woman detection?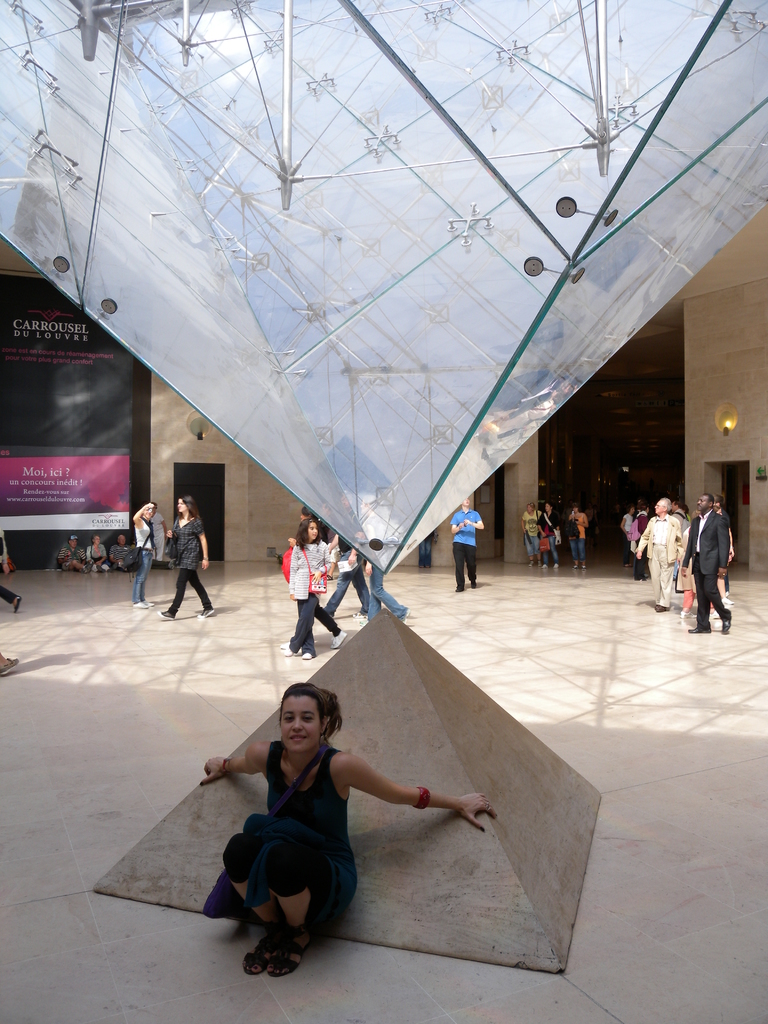
Rect(634, 502, 654, 584)
